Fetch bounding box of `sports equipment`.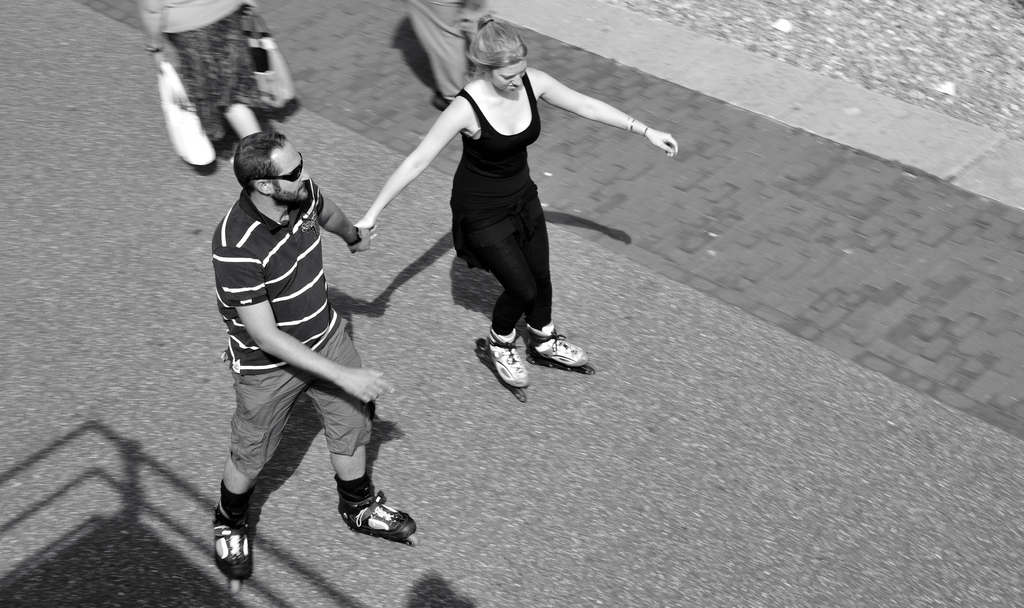
Bbox: [207,497,248,597].
